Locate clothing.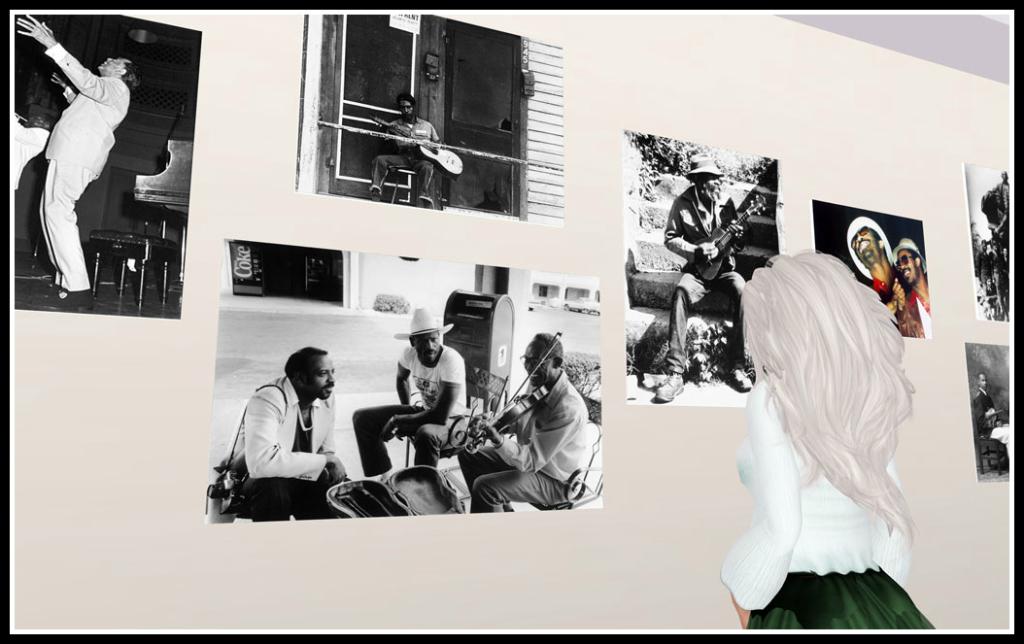
Bounding box: box(720, 369, 941, 629).
